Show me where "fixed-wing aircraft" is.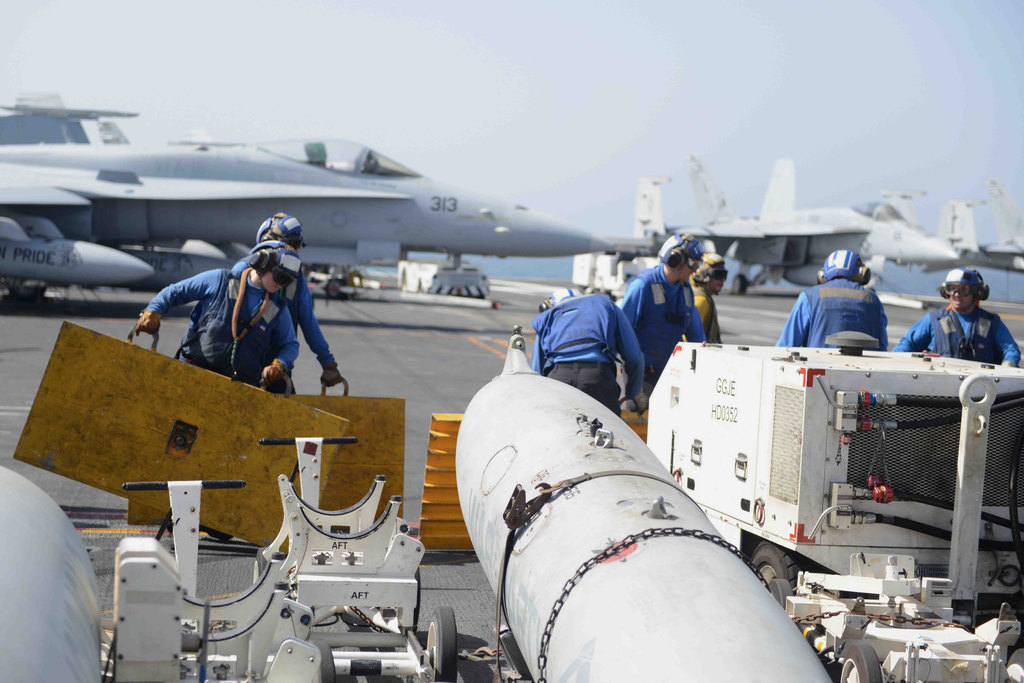
"fixed-wing aircraft" is at rect(920, 183, 1023, 275).
